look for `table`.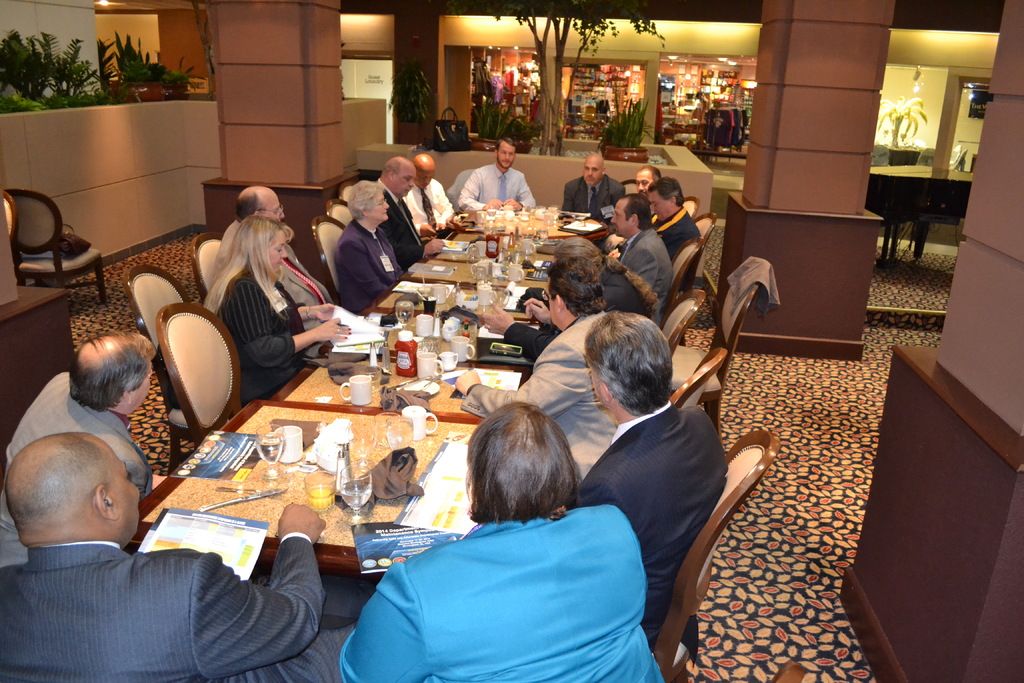
Found: bbox=(125, 206, 611, 577).
